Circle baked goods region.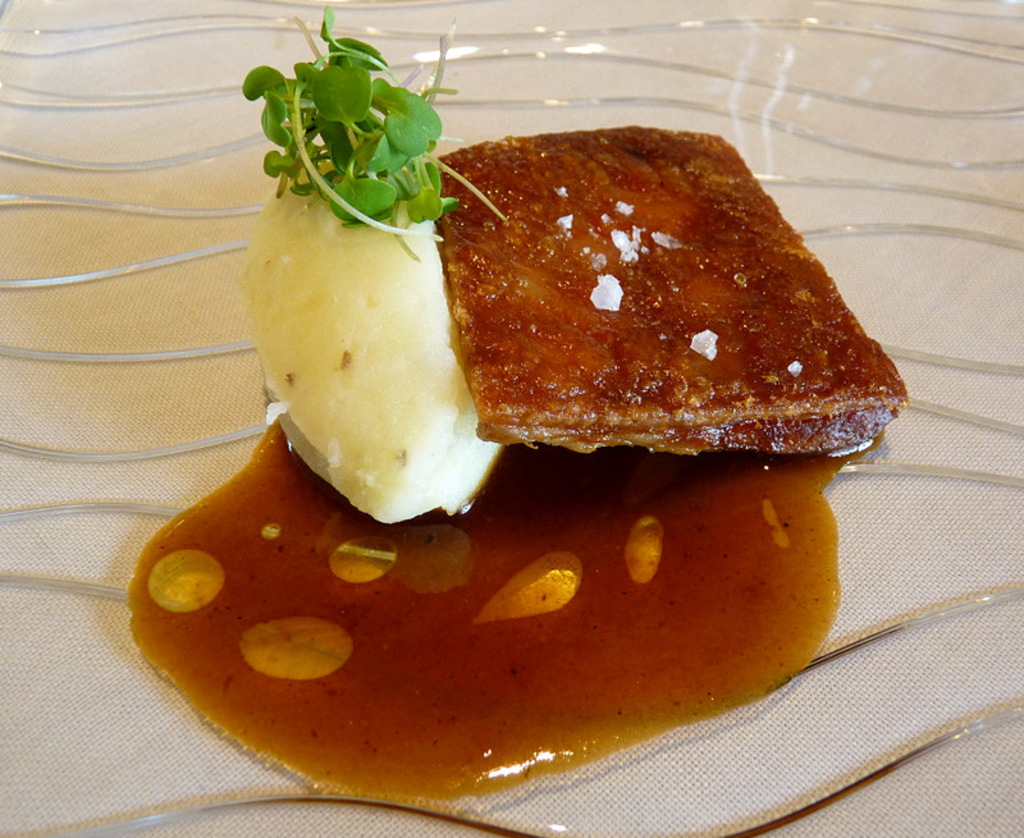
Region: box=[289, 125, 886, 478].
